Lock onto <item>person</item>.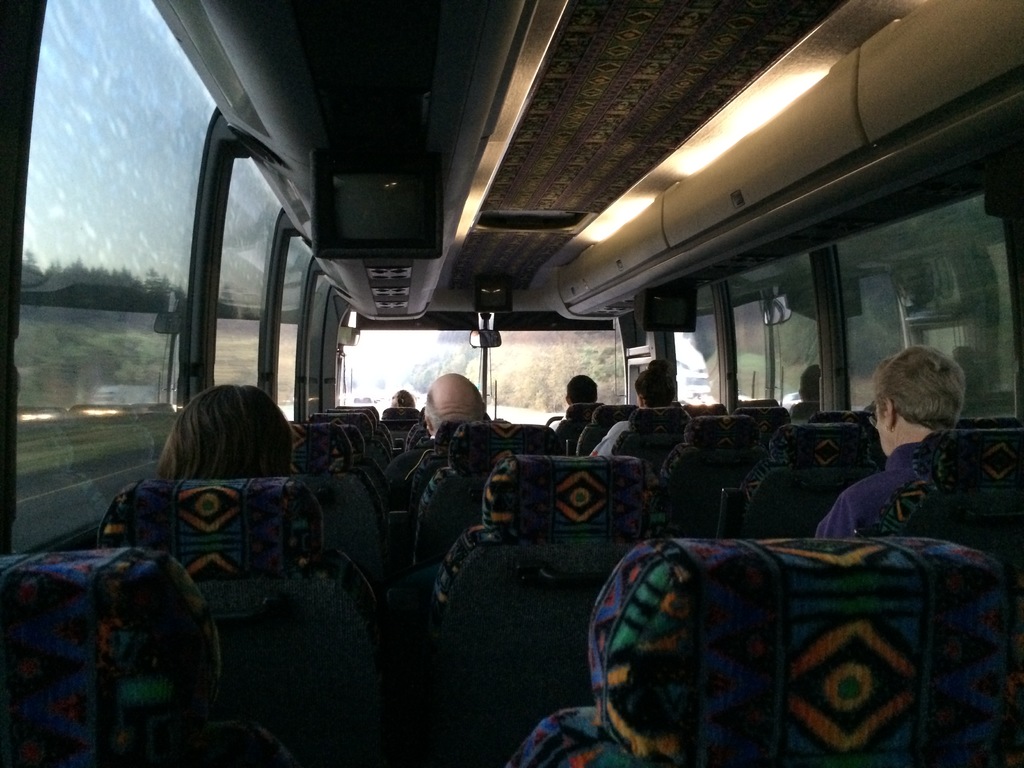
Locked: <region>830, 332, 979, 591</region>.
